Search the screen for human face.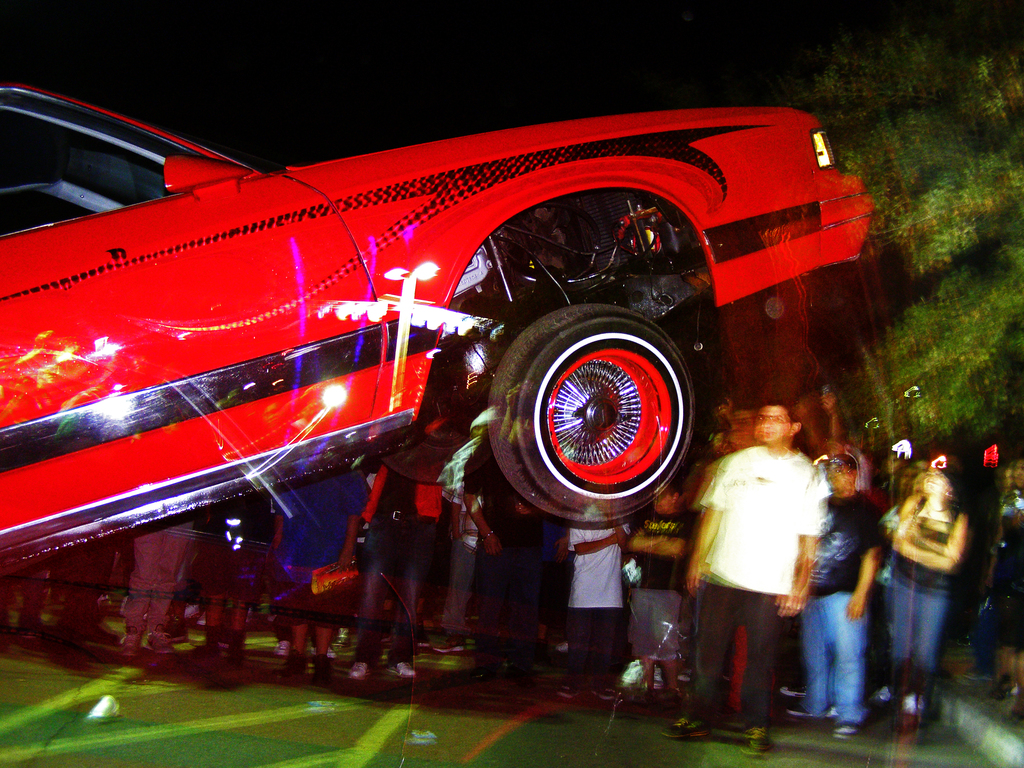
Found at region(756, 406, 790, 445).
